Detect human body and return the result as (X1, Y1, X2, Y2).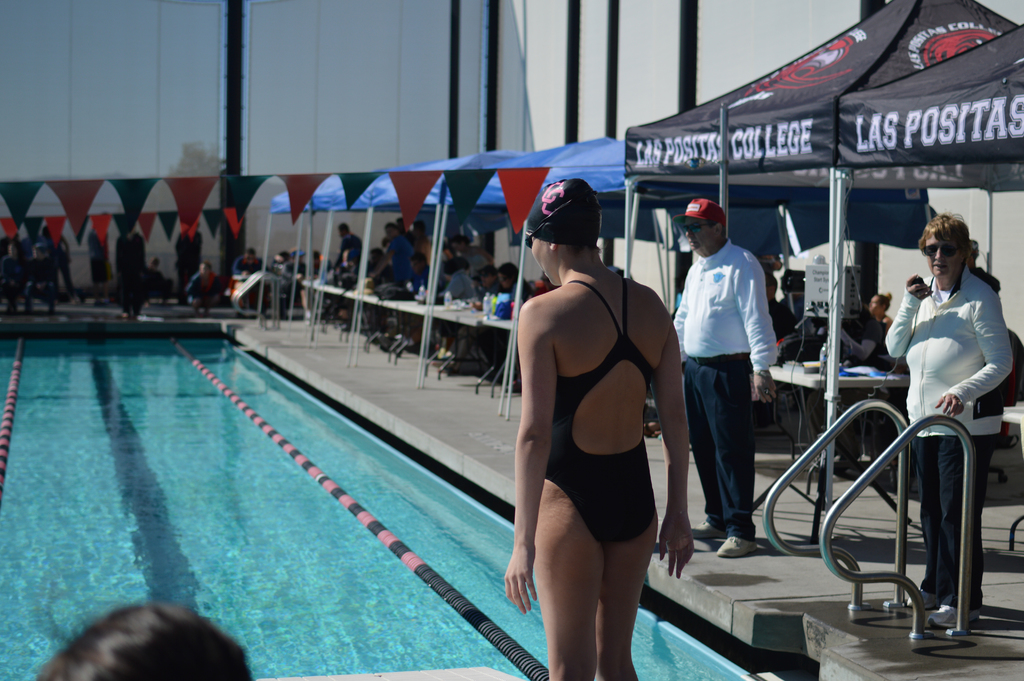
(886, 218, 1009, 636).
